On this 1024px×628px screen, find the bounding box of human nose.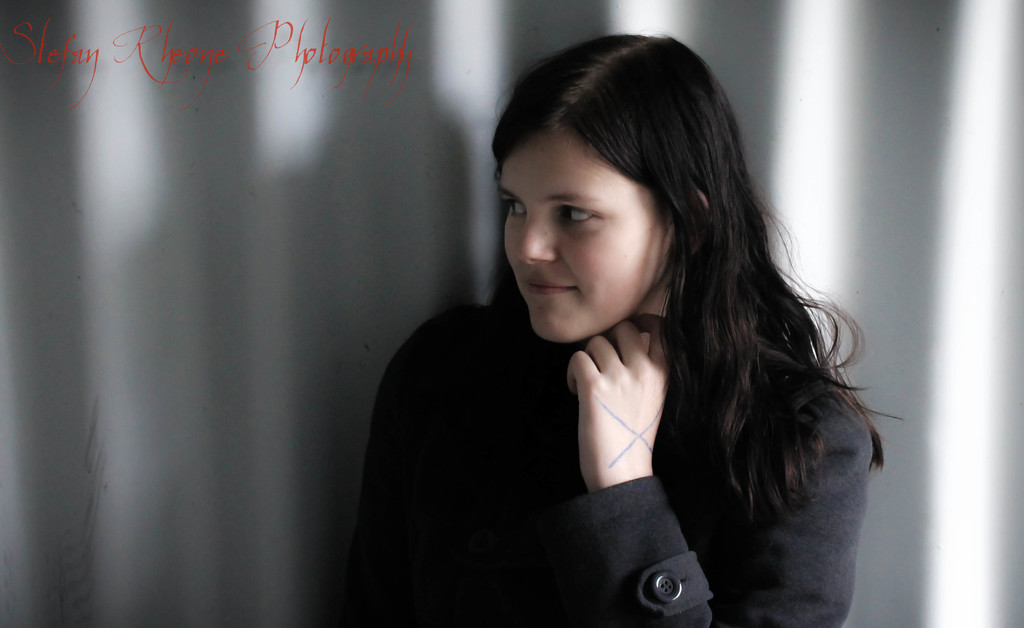
Bounding box: (left=516, top=214, right=553, bottom=268).
